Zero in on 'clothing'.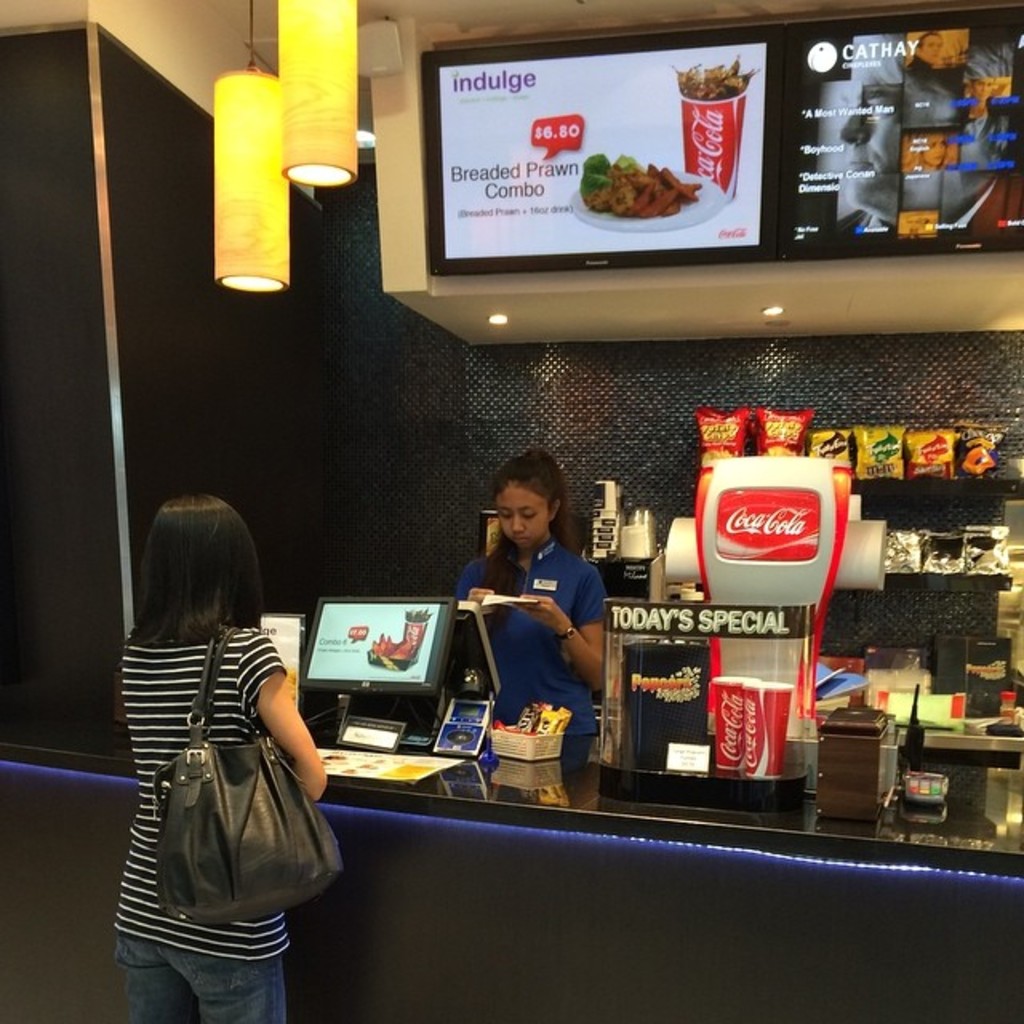
Zeroed in: bbox=[453, 539, 610, 773].
